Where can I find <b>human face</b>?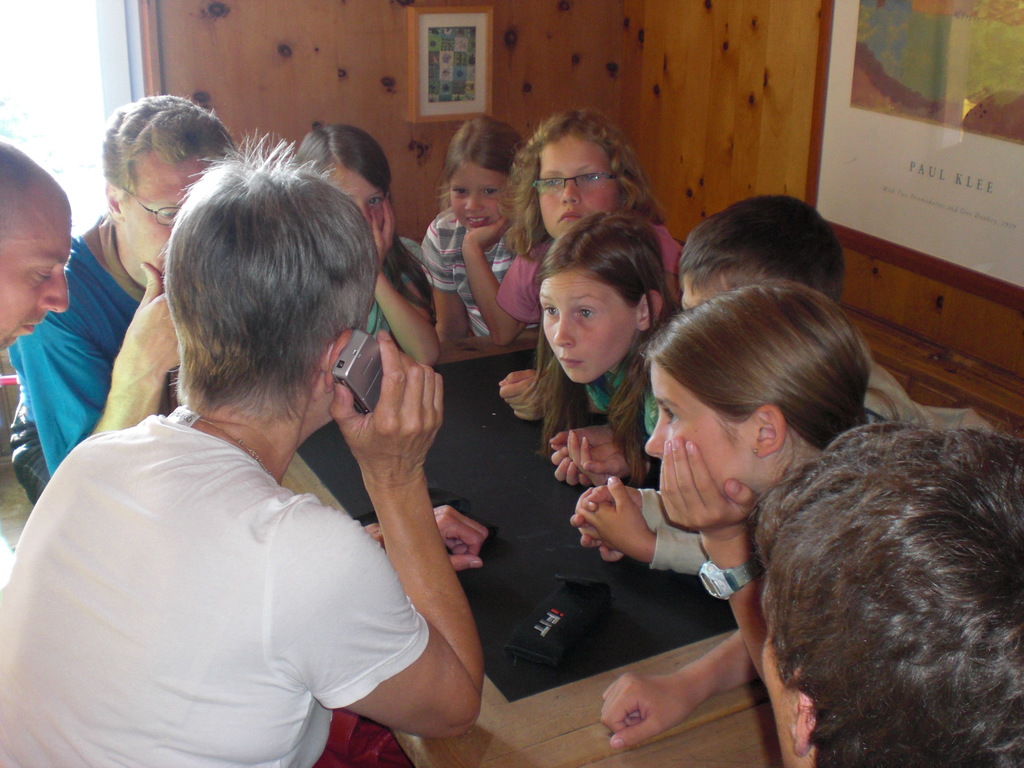
You can find it at (left=0, top=208, right=77, bottom=351).
